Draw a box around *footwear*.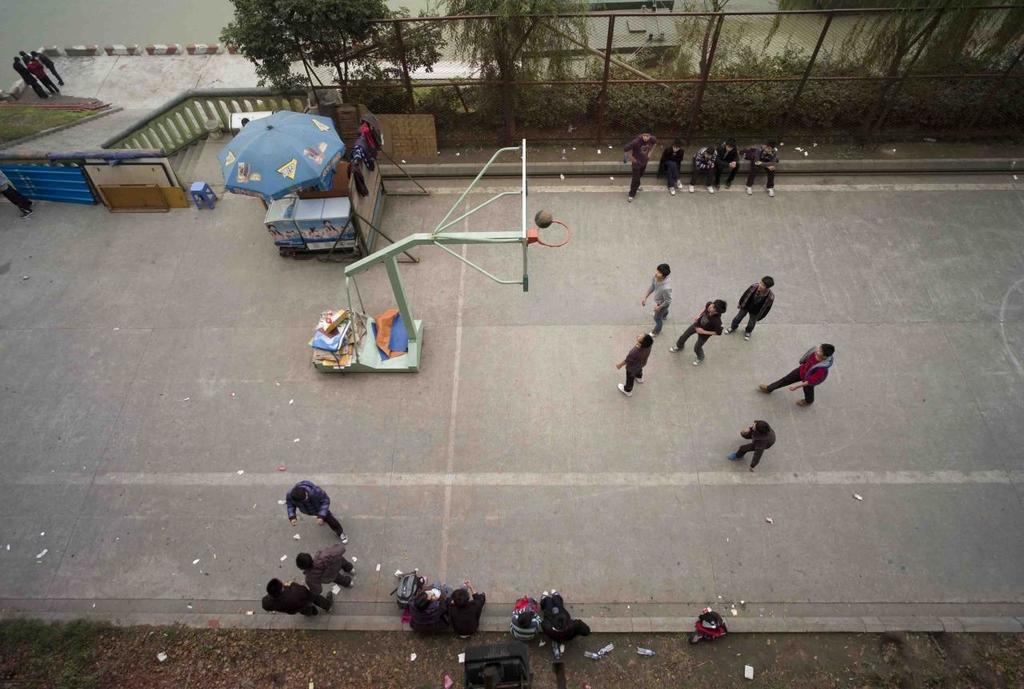
[x1=547, y1=586, x2=557, y2=592].
